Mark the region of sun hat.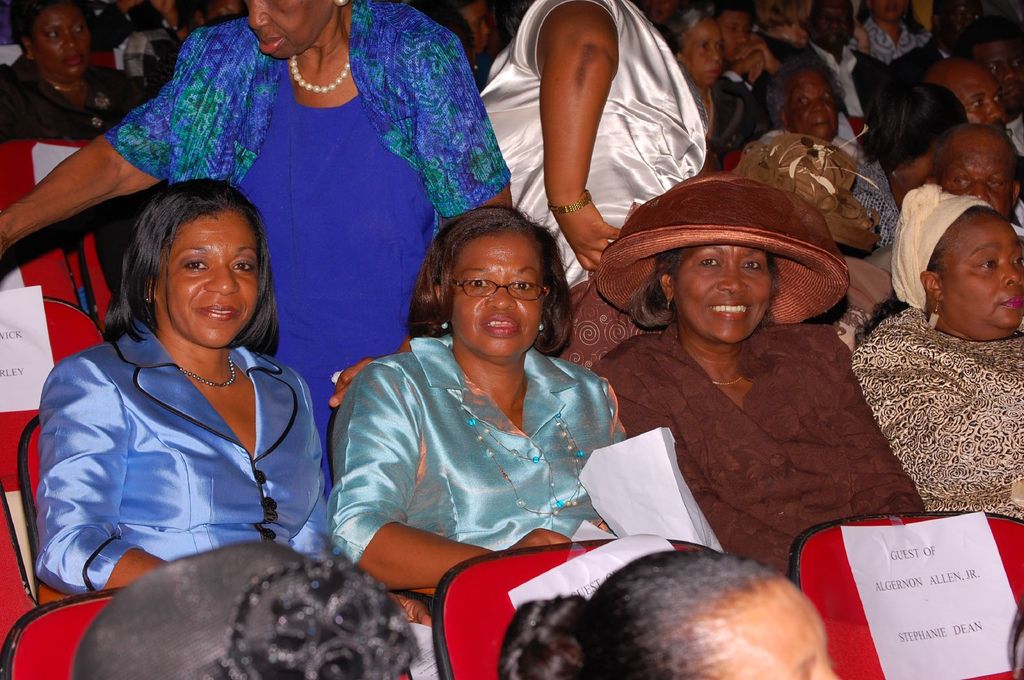
Region: locate(592, 167, 858, 322).
